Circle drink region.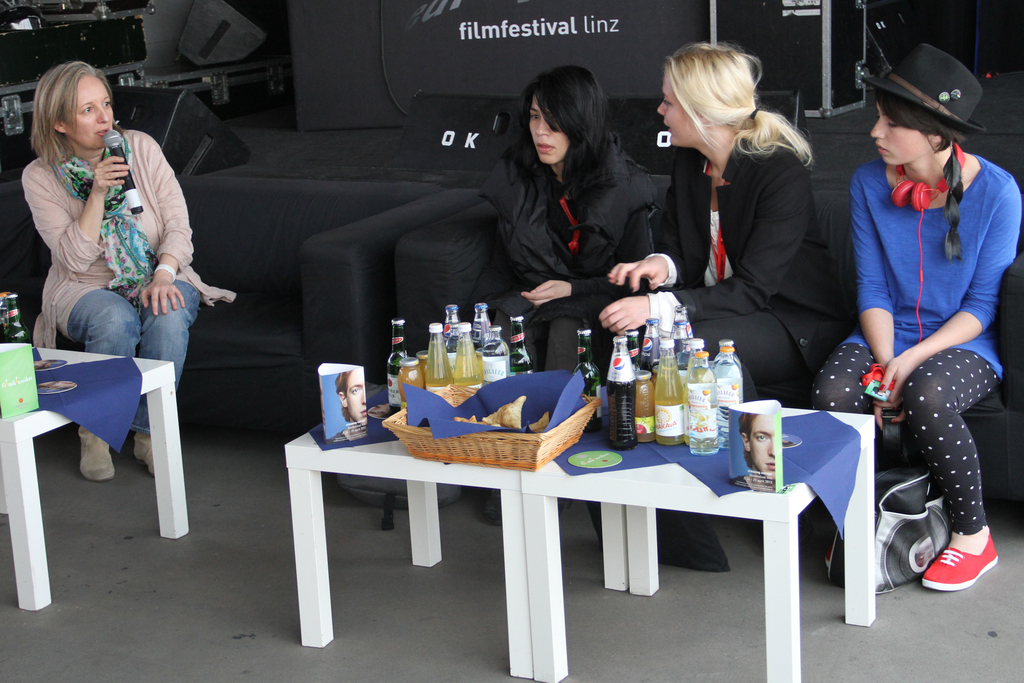
Region: [x1=468, y1=305, x2=488, y2=349].
